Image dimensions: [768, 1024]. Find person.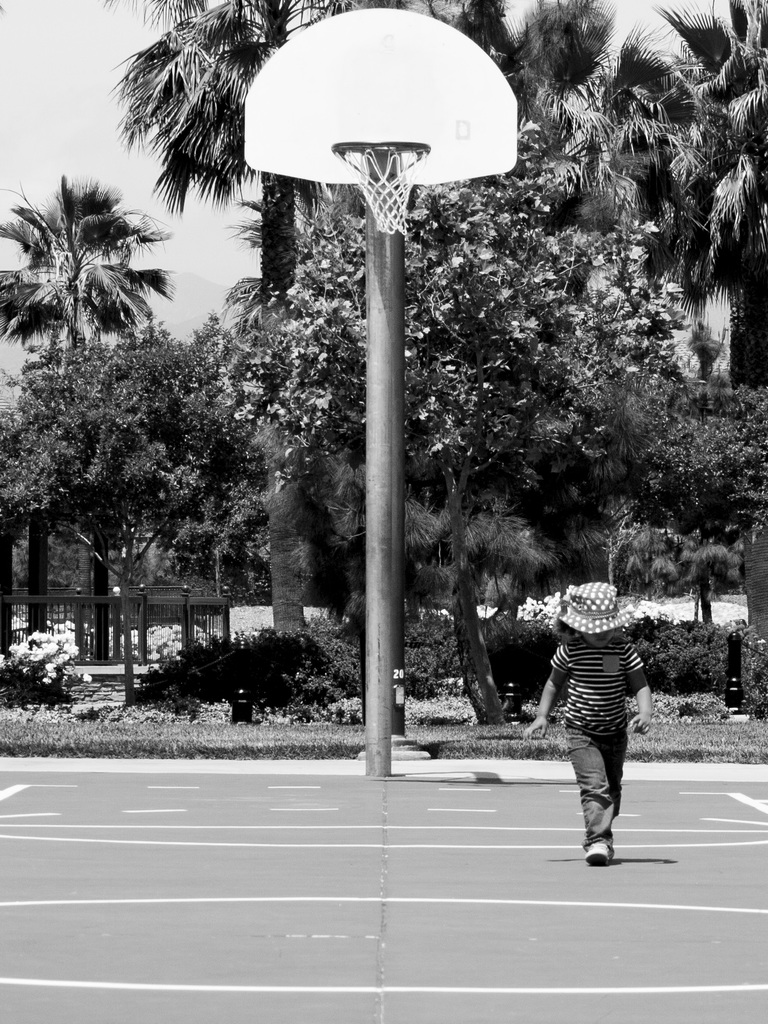
[557,572,658,867].
